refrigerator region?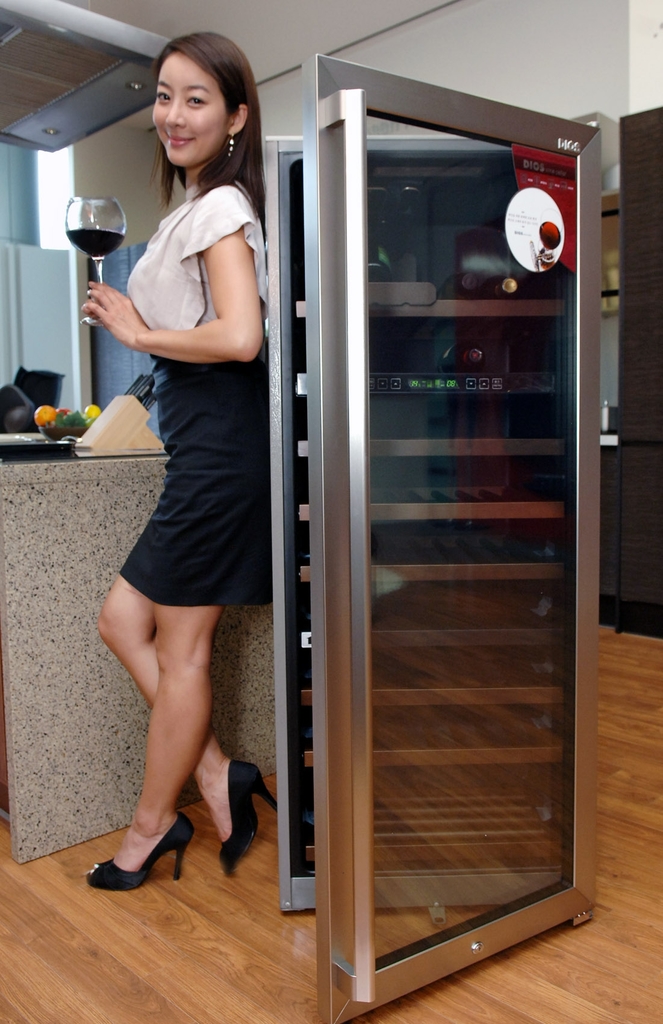
left=266, top=58, right=593, bottom=1020
